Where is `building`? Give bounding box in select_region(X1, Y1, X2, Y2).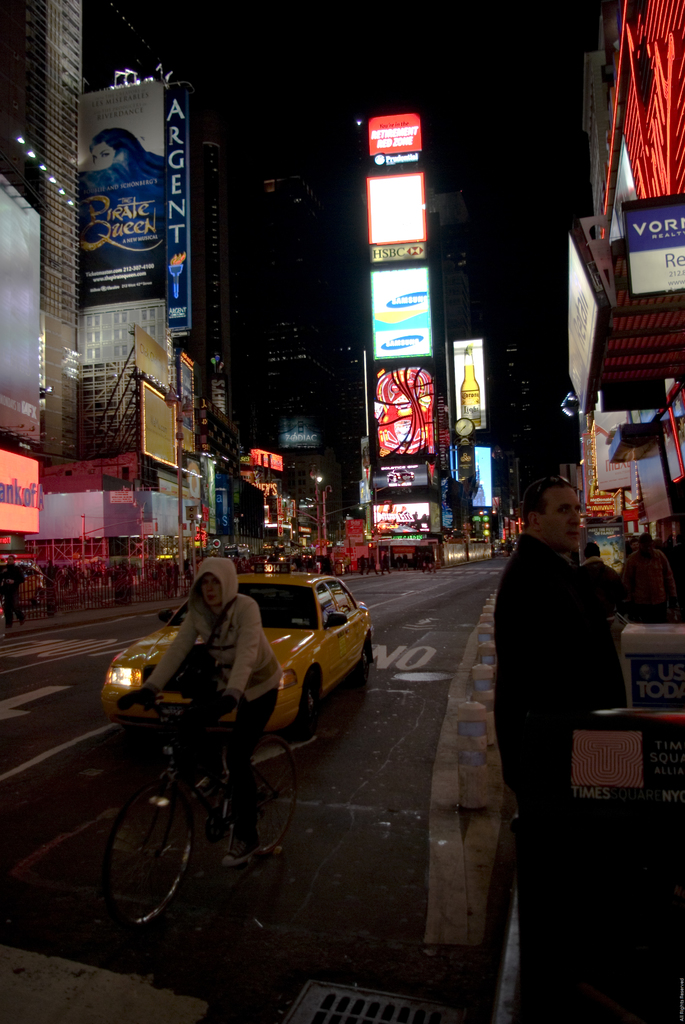
select_region(76, 71, 198, 461).
